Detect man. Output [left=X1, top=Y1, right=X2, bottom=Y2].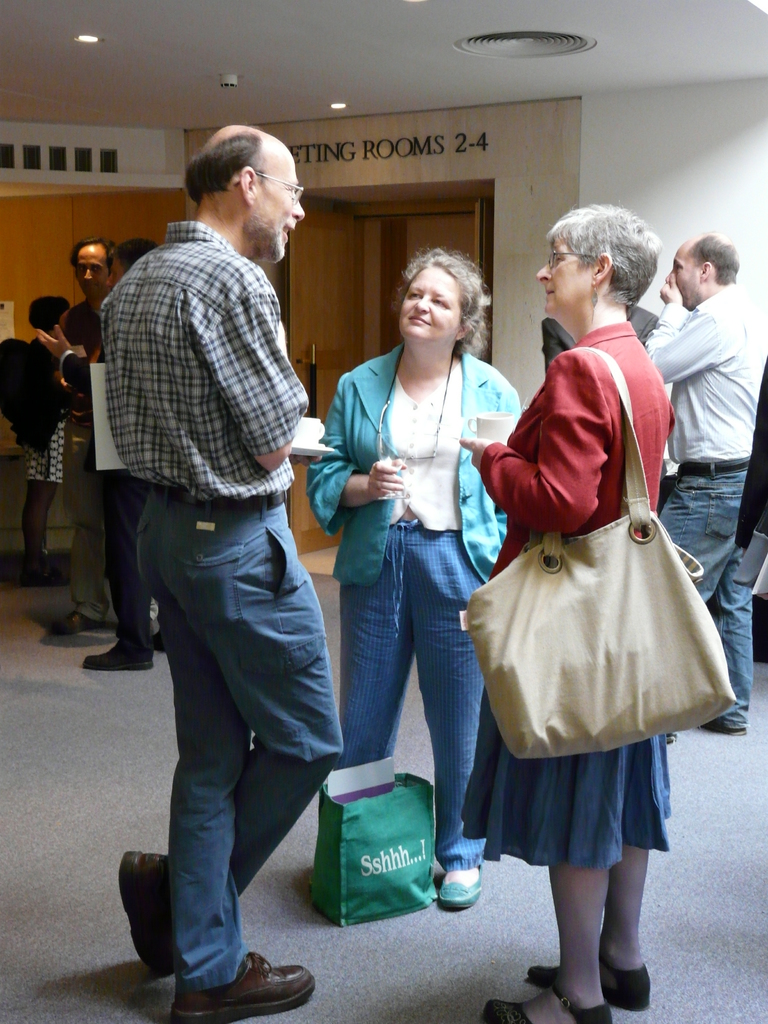
[left=647, top=232, right=767, bottom=739].
